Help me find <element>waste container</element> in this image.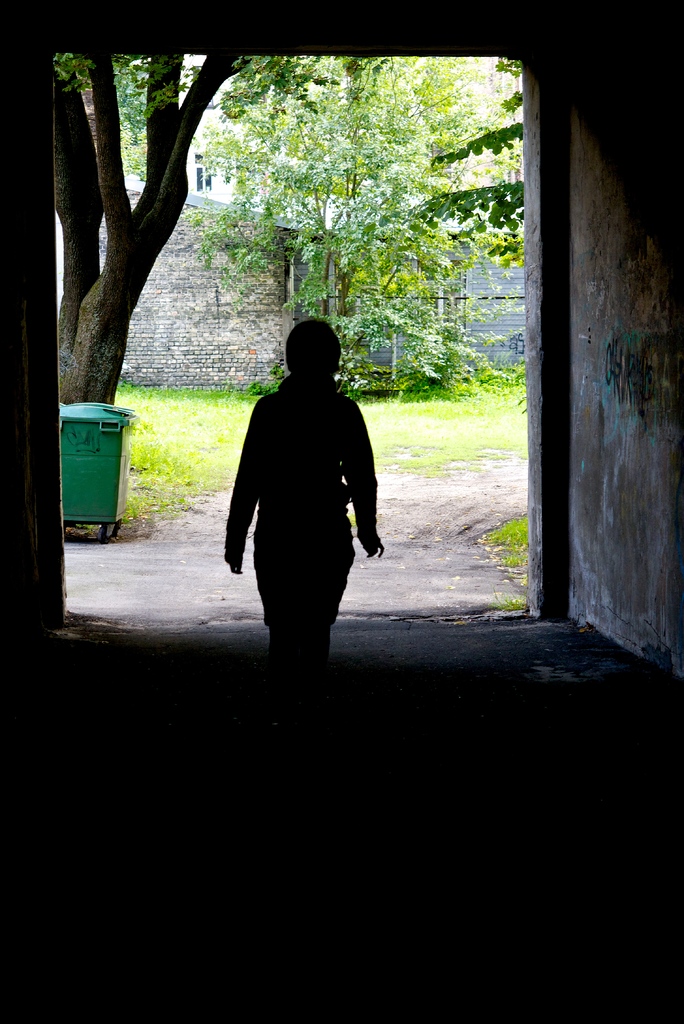
Found it: {"left": 56, "top": 393, "right": 125, "bottom": 531}.
